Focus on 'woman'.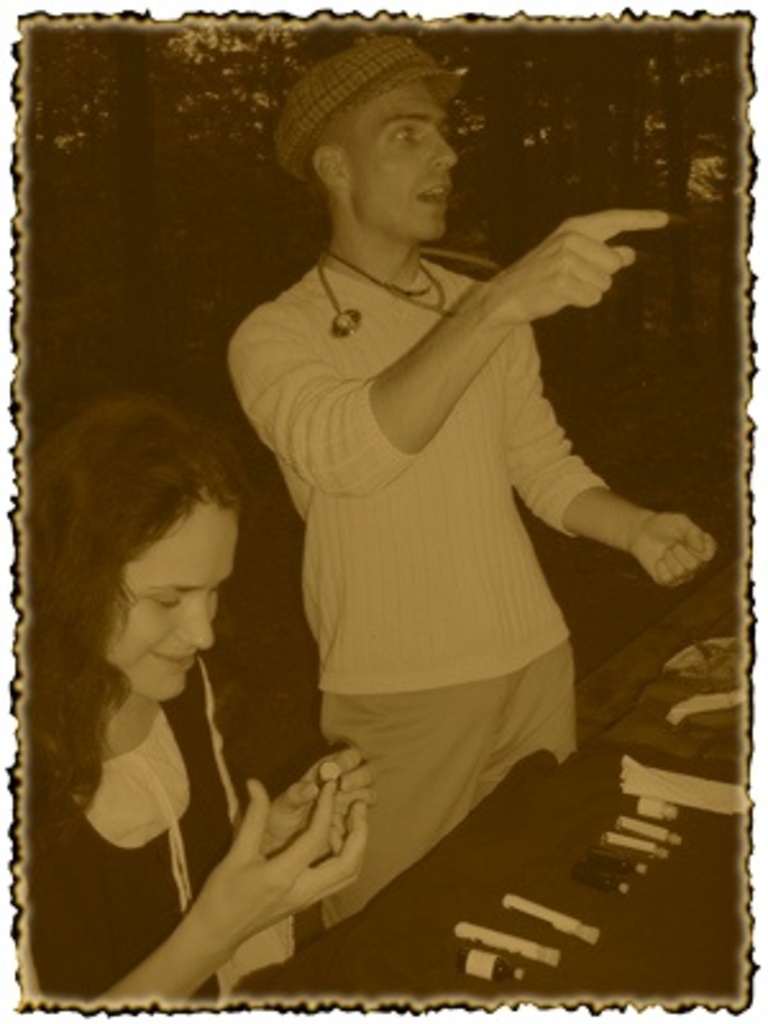
Focused at (x1=13, y1=356, x2=307, y2=980).
